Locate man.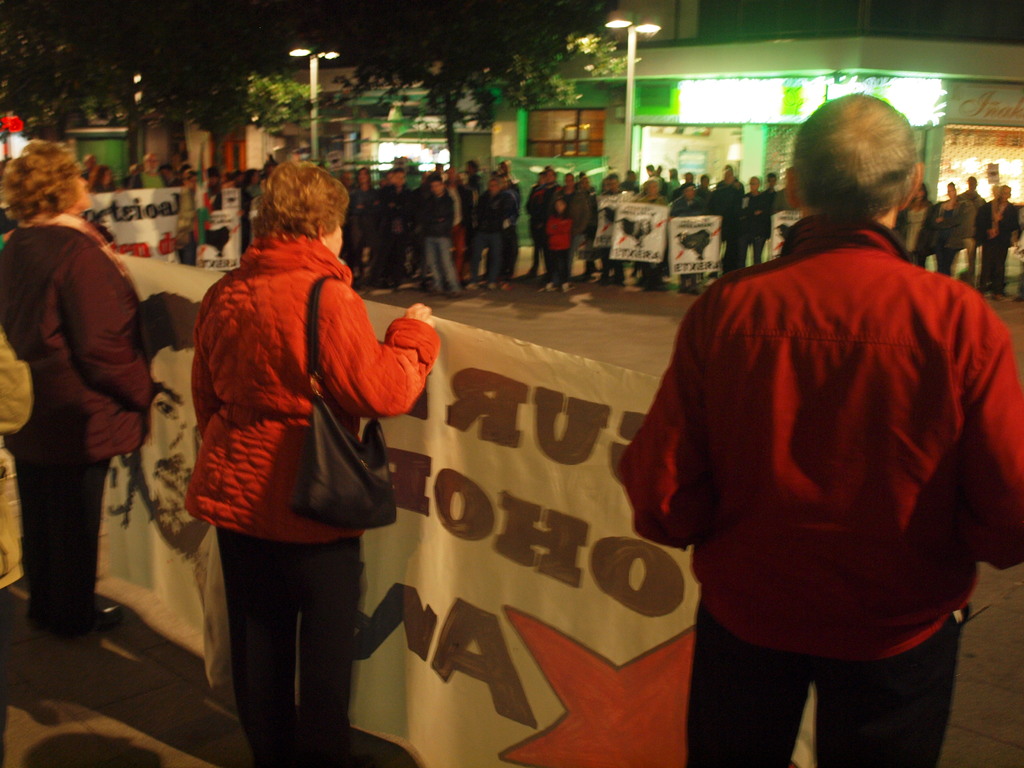
Bounding box: {"x1": 336, "y1": 168, "x2": 366, "y2": 280}.
